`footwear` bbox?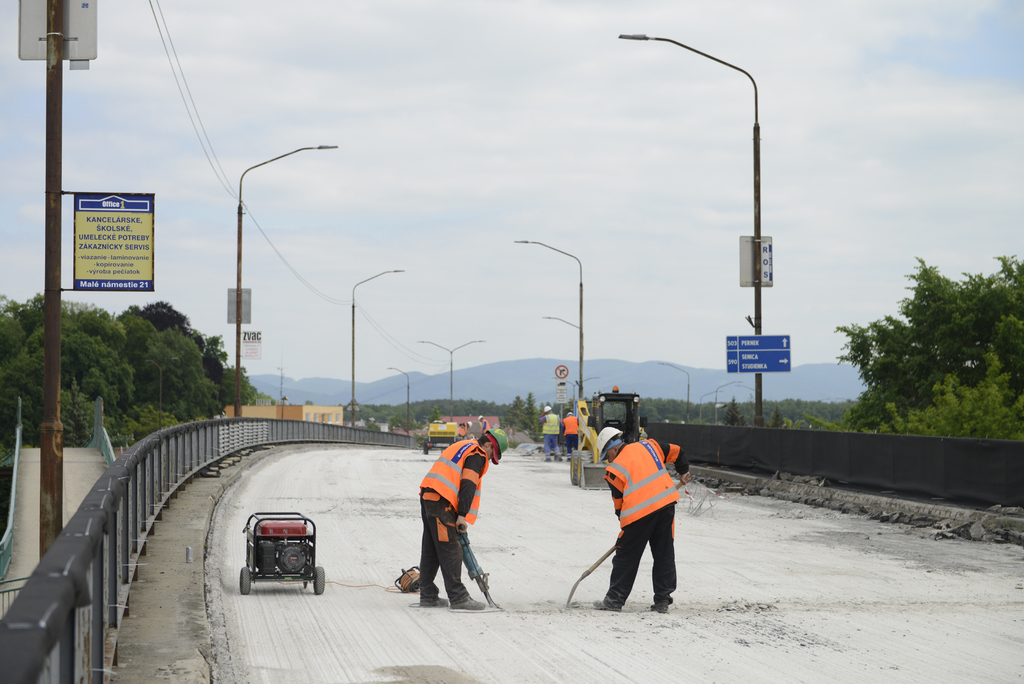
(417, 594, 451, 606)
